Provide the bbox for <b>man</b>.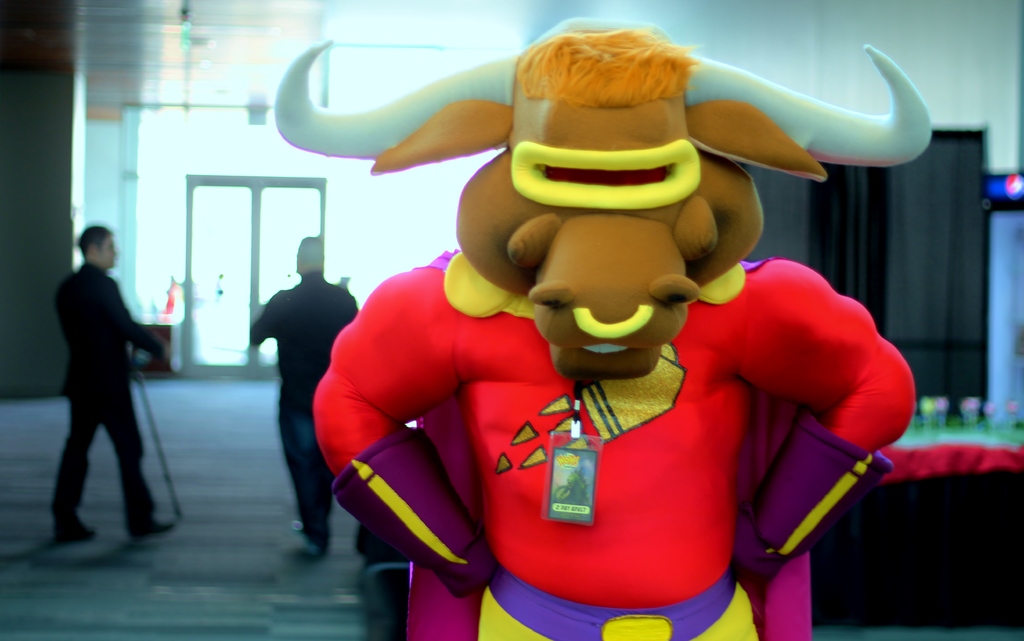
Rect(253, 235, 364, 561).
